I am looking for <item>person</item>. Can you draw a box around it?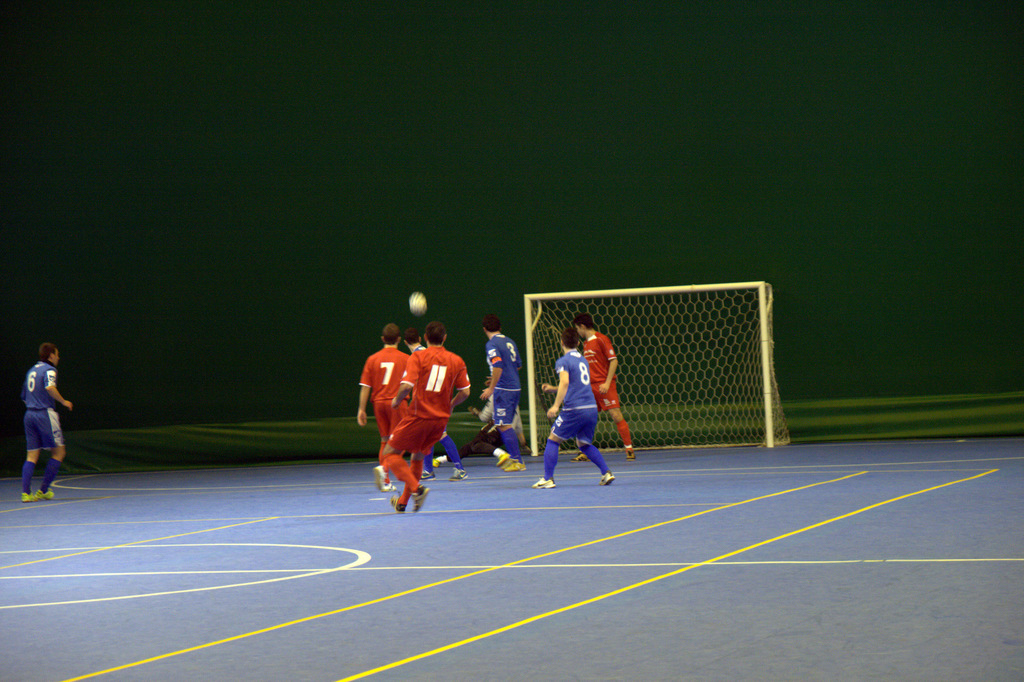
Sure, the bounding box is 479:316:519:468.
